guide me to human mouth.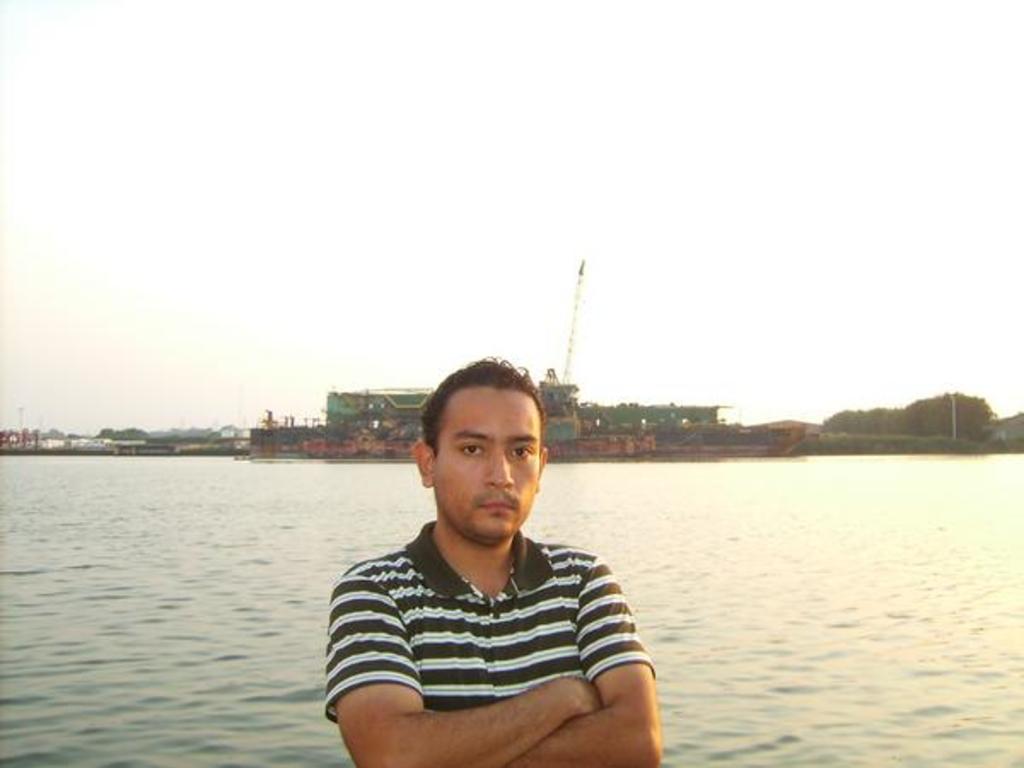
Guidance: l=478, t=500, r=512, b=515.
